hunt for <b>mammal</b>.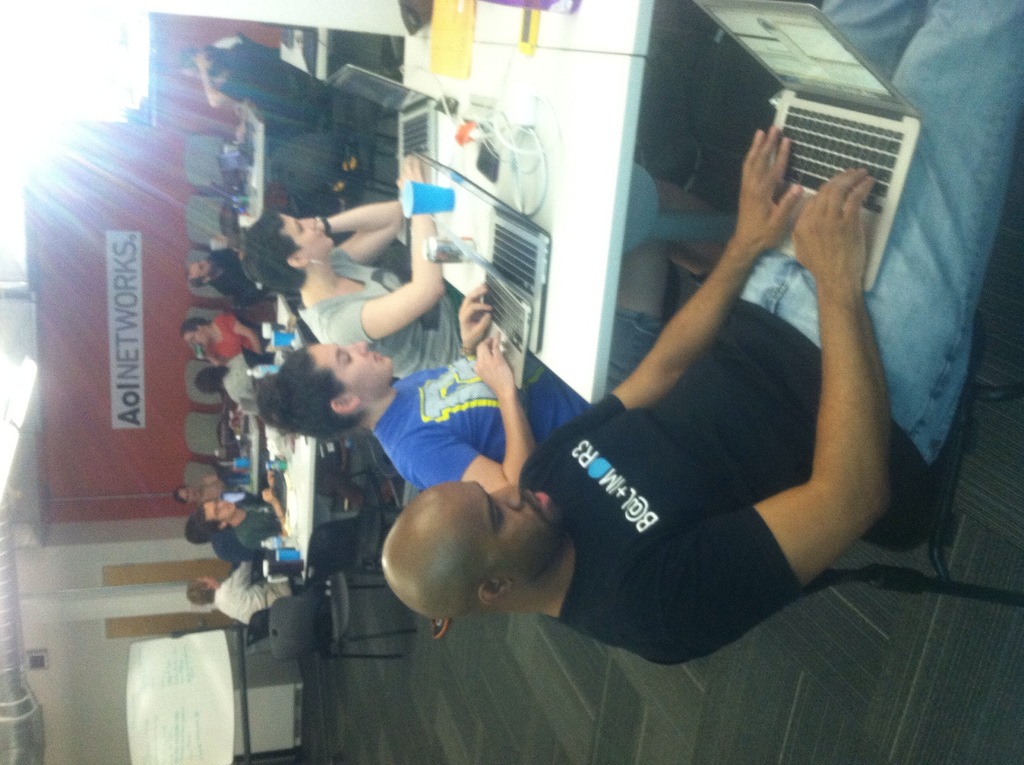
Hunted down at 256, 172, 733, 497.
